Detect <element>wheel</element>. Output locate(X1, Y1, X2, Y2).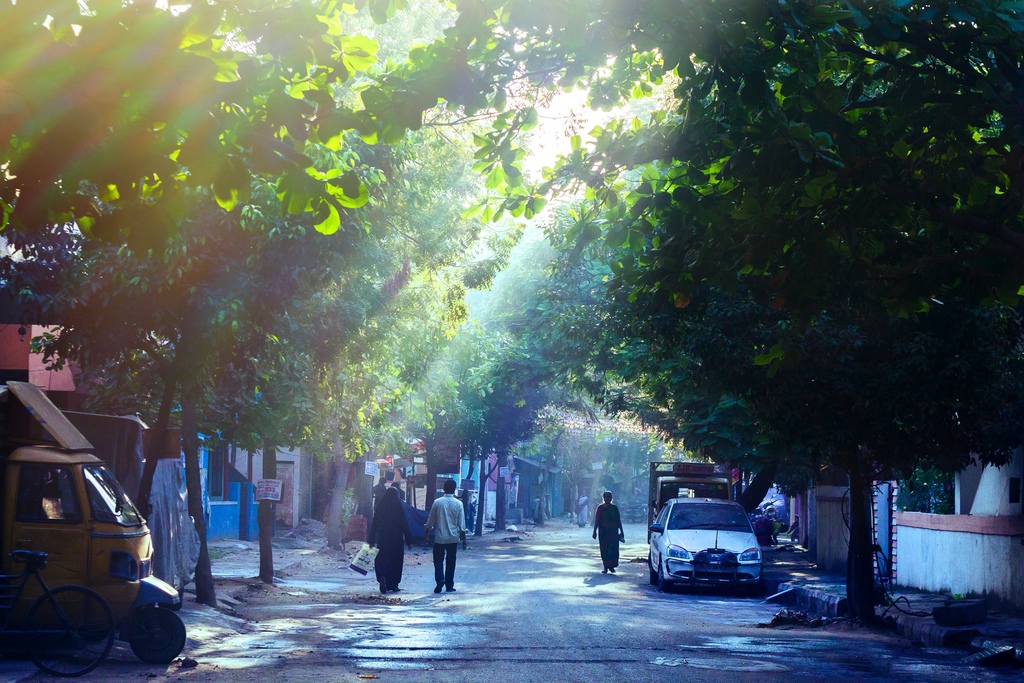
locate(650, 562, 660, 586).
